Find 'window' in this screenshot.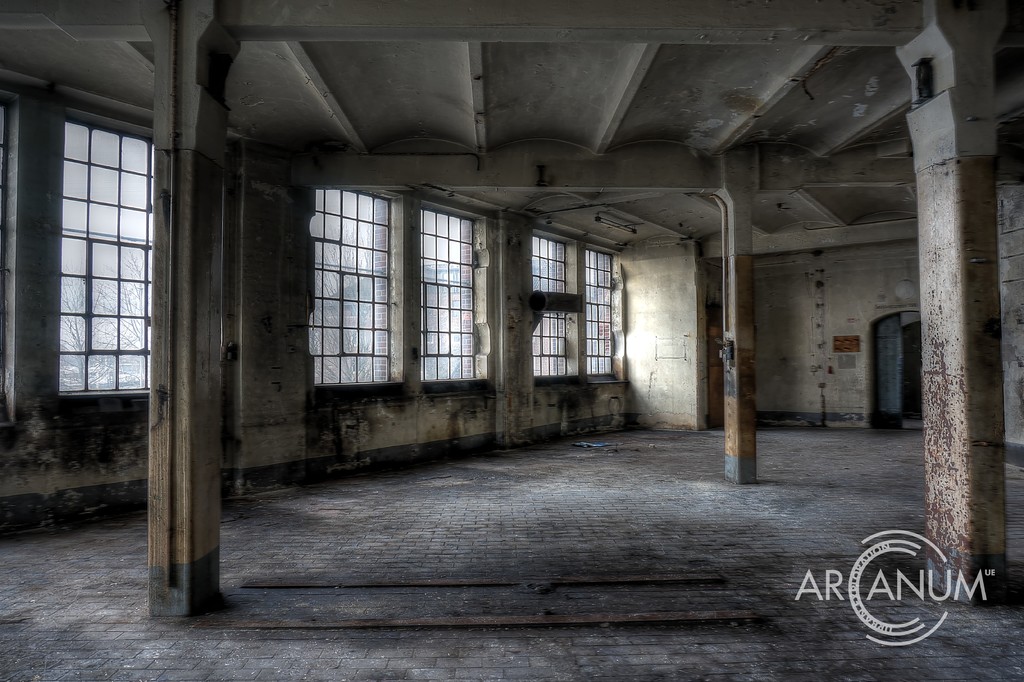
The bounding box for 'window' is select_region(317, 191, 392, 384).
